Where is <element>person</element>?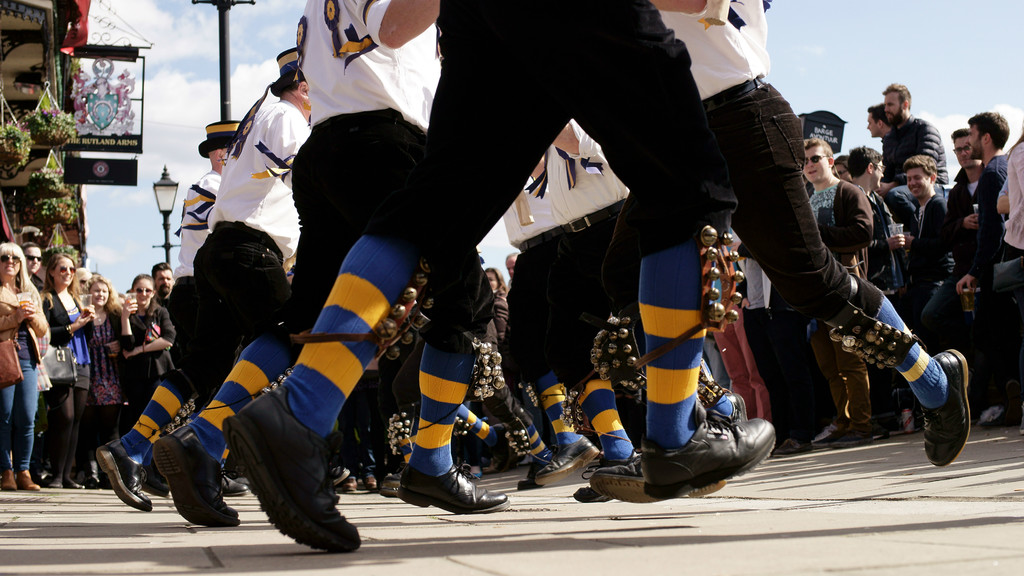
bbox=[40, 246, 95, 495].
